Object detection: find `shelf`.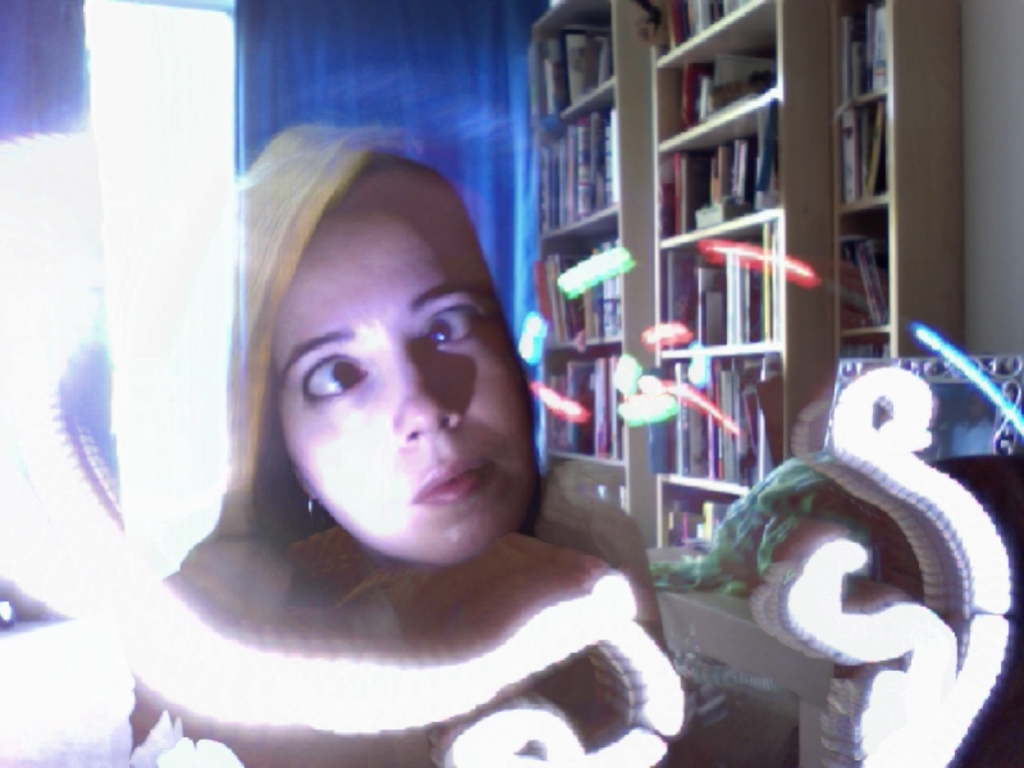
pyautogui.locateOnScreen(532, 122, 559, 246).
